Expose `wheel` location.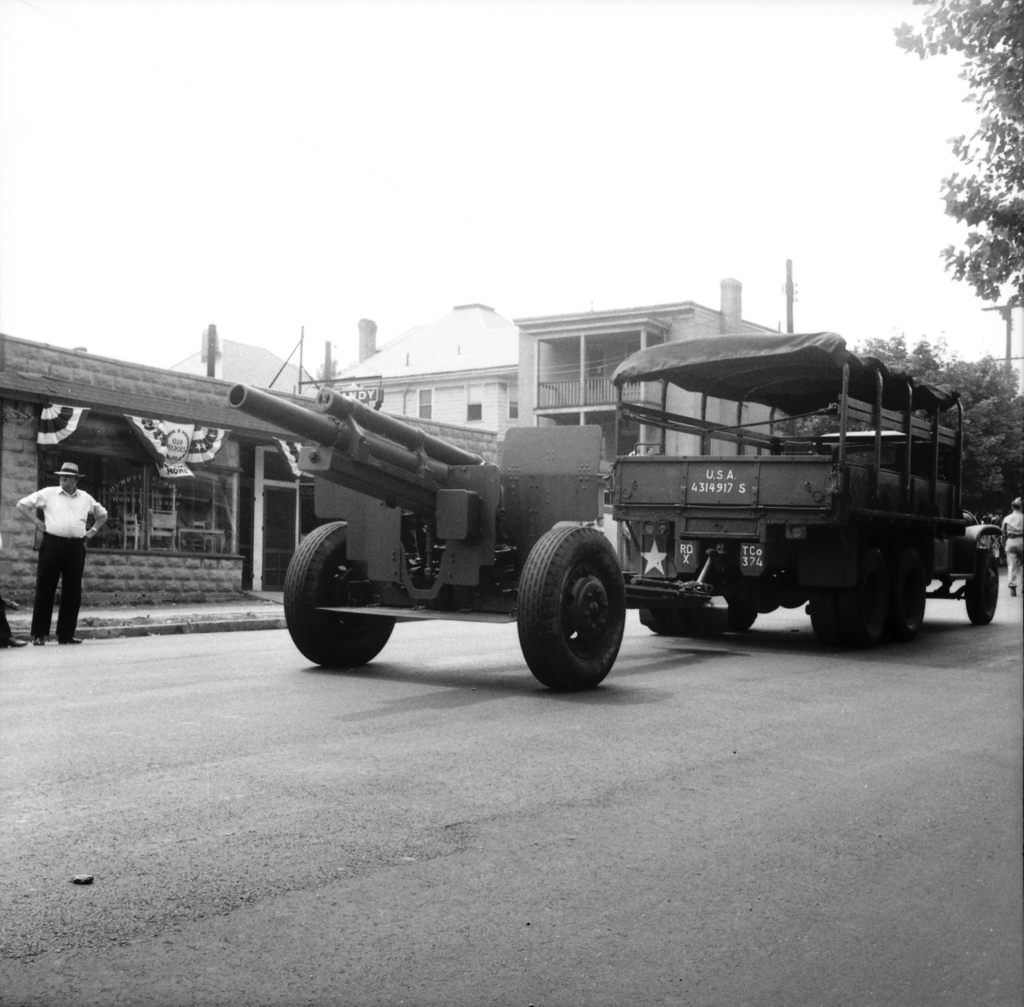
Exposed at rect(958, 552, 999, 627).
